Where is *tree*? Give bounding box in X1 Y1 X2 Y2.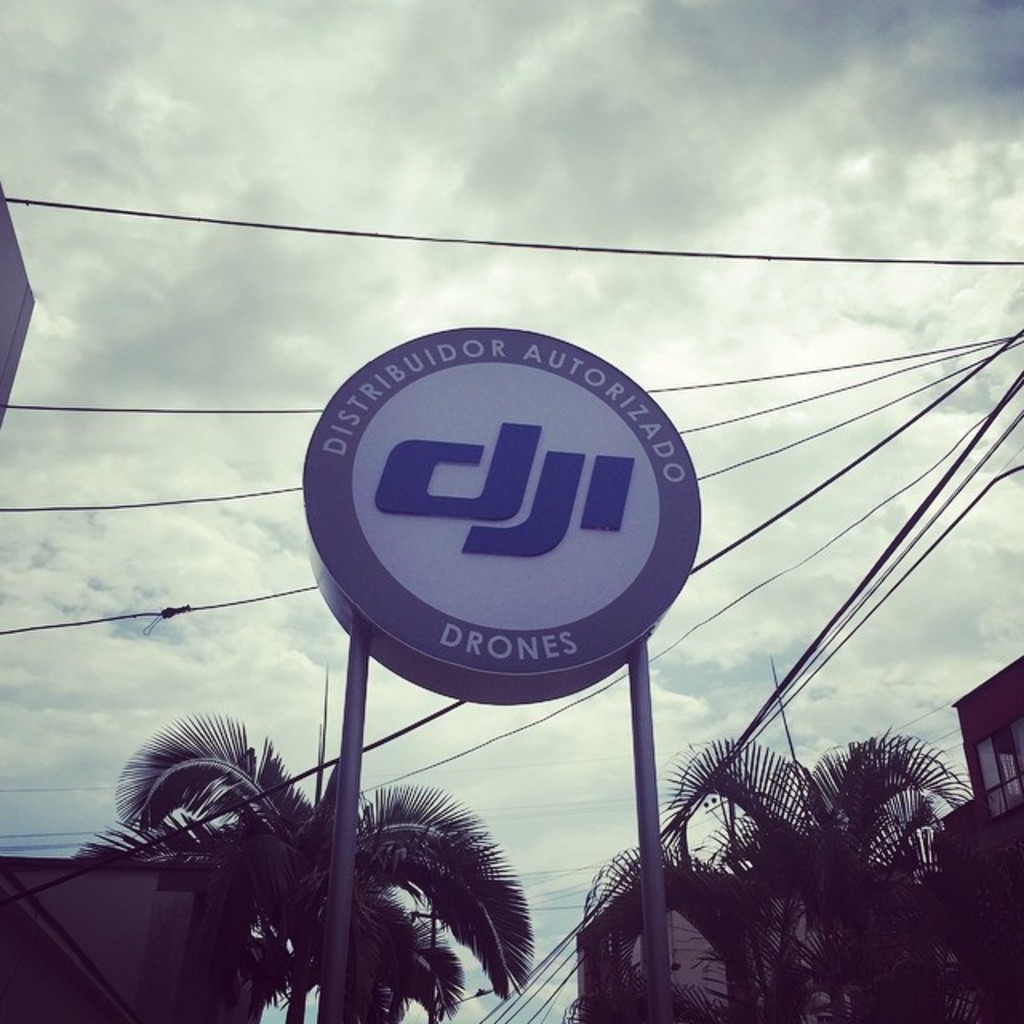
554 958 726 1022.
